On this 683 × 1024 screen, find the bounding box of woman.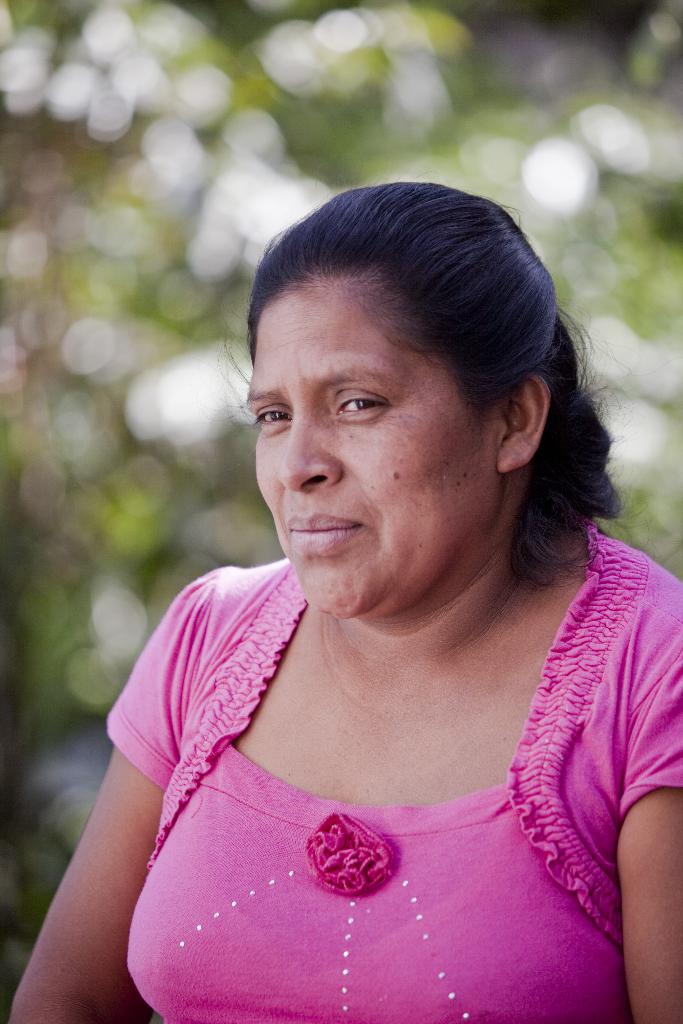
Bounding box: 74:147:667:1011.
